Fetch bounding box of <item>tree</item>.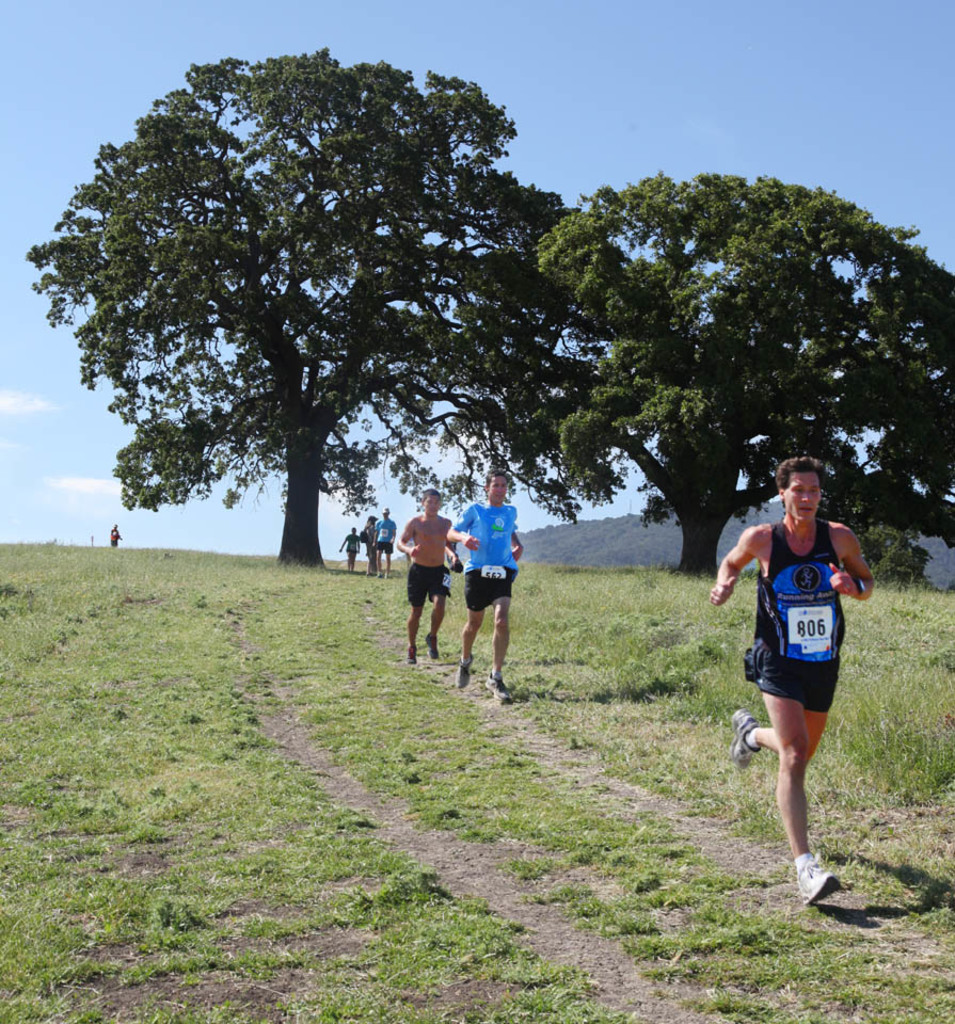
Bbox: <bbox>55, 43, 575, 602</bbox>.
